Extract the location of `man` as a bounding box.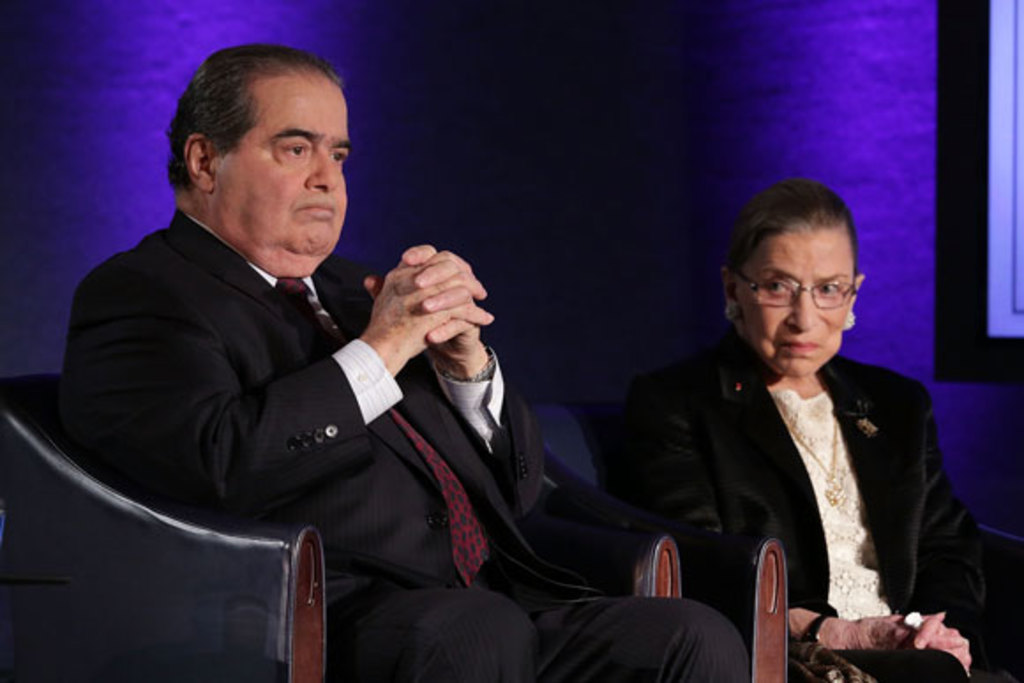
[left=78, top=65, right=650, bottom=660].
